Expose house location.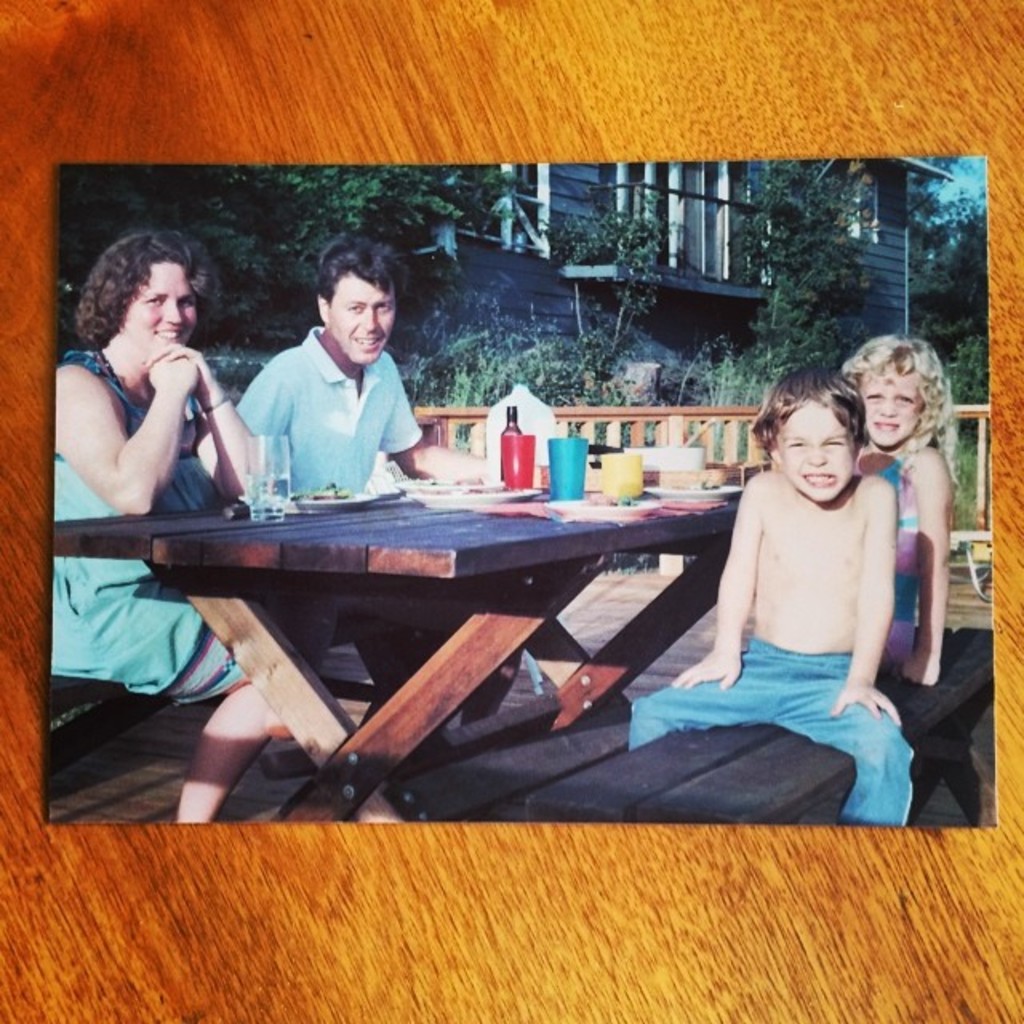
Exposed at (left=218, top=133, right=957, bottom=406).
